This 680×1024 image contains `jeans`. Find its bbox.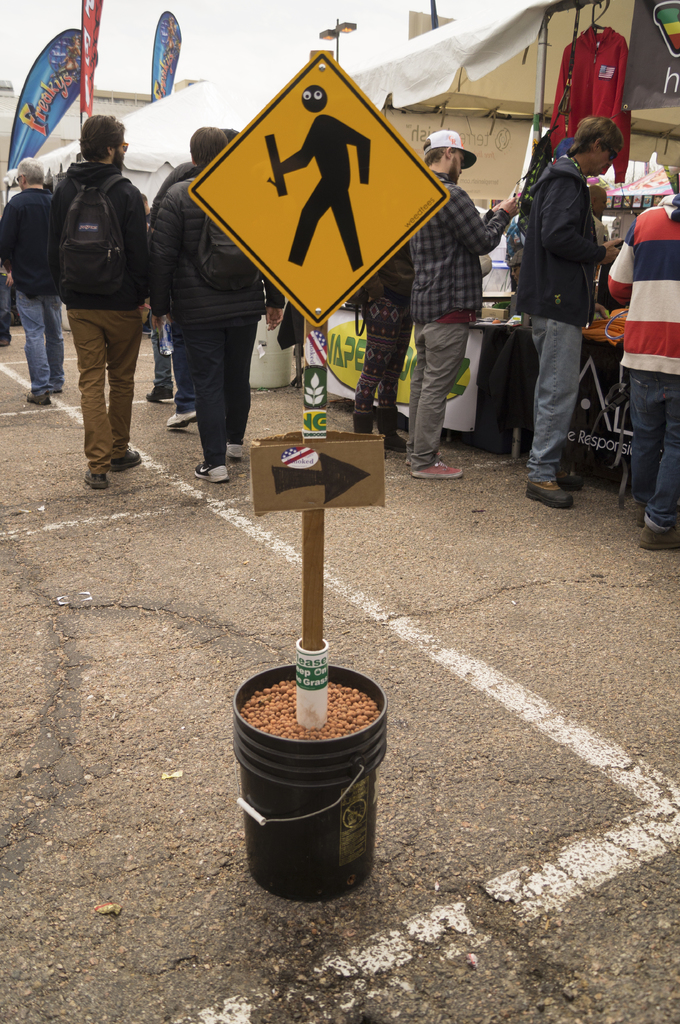
bbox(524, 285, 608, 511).
